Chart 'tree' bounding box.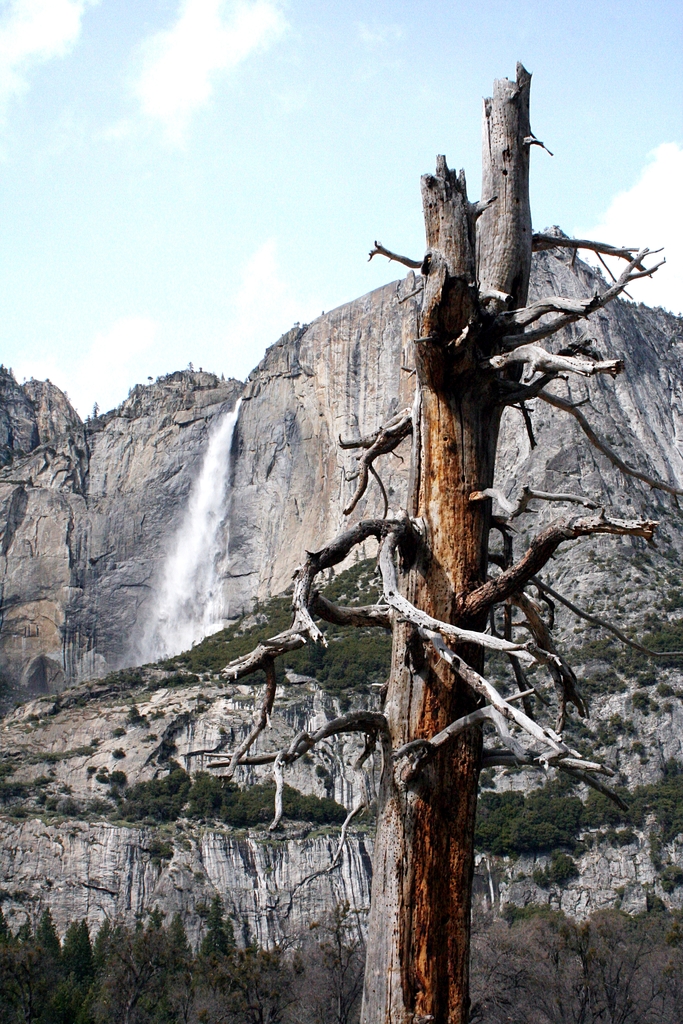
Charted: [220,65,682,1022].
